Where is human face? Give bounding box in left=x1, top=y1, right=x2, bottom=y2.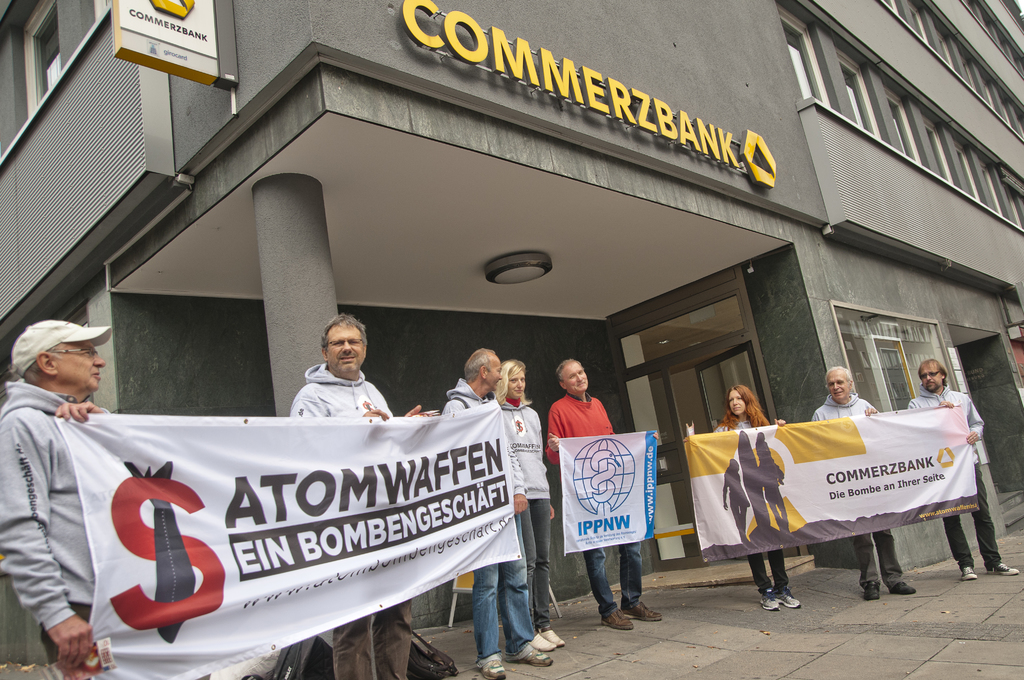
left=828, top=370, right=848, bottom=399.
